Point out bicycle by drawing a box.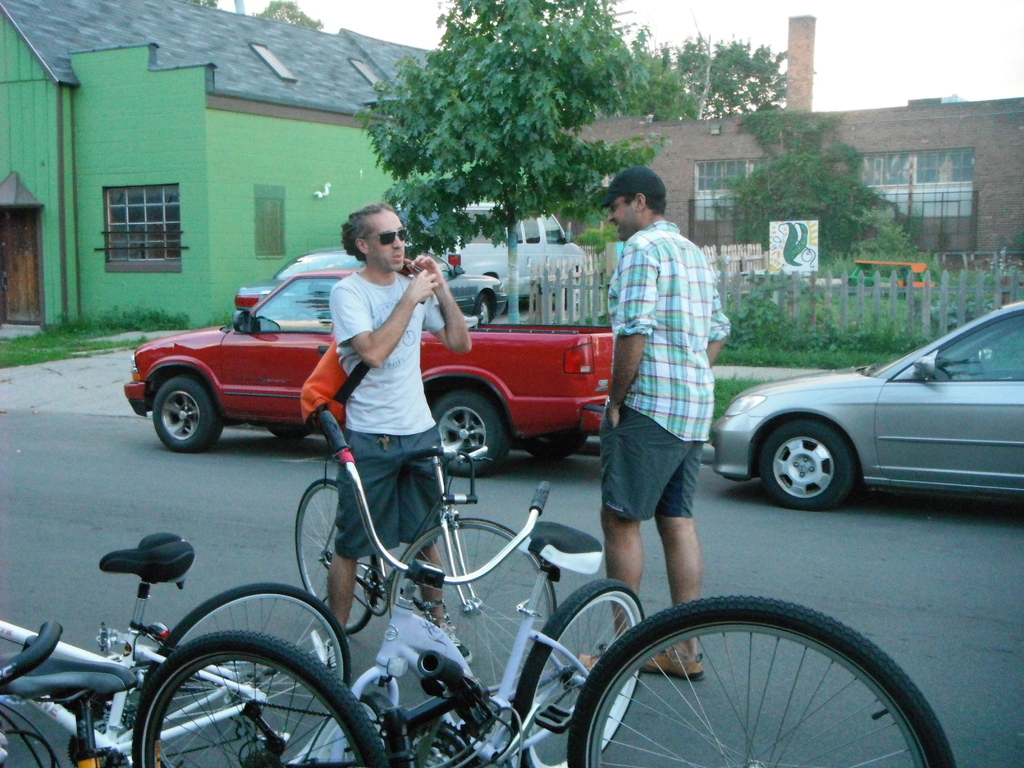
pyautogui.locateOnScreen(130, 595, 961, 767).
